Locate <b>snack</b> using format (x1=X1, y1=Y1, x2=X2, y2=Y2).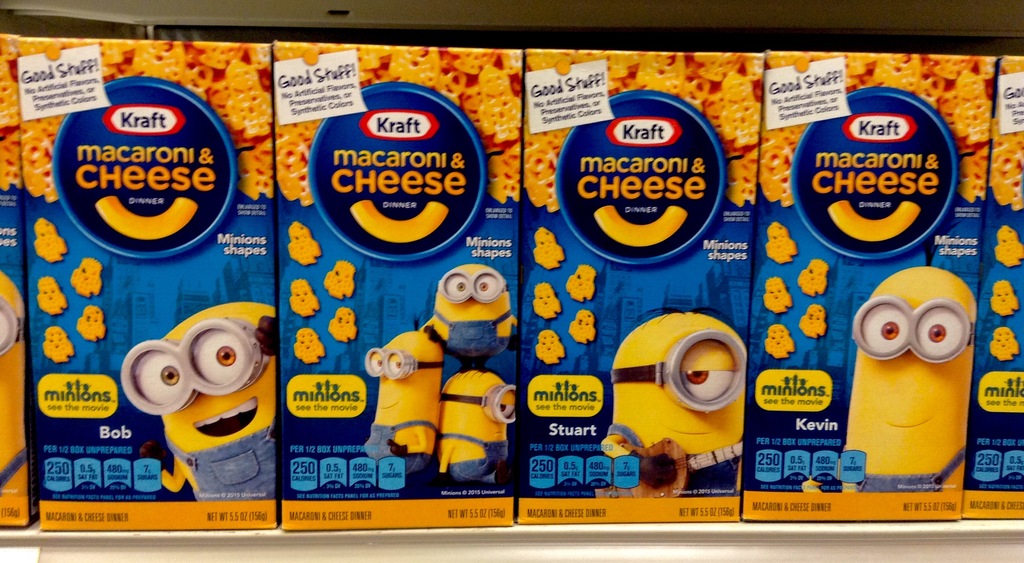
(x1=534, y1=282, x2=561, y2=320).
